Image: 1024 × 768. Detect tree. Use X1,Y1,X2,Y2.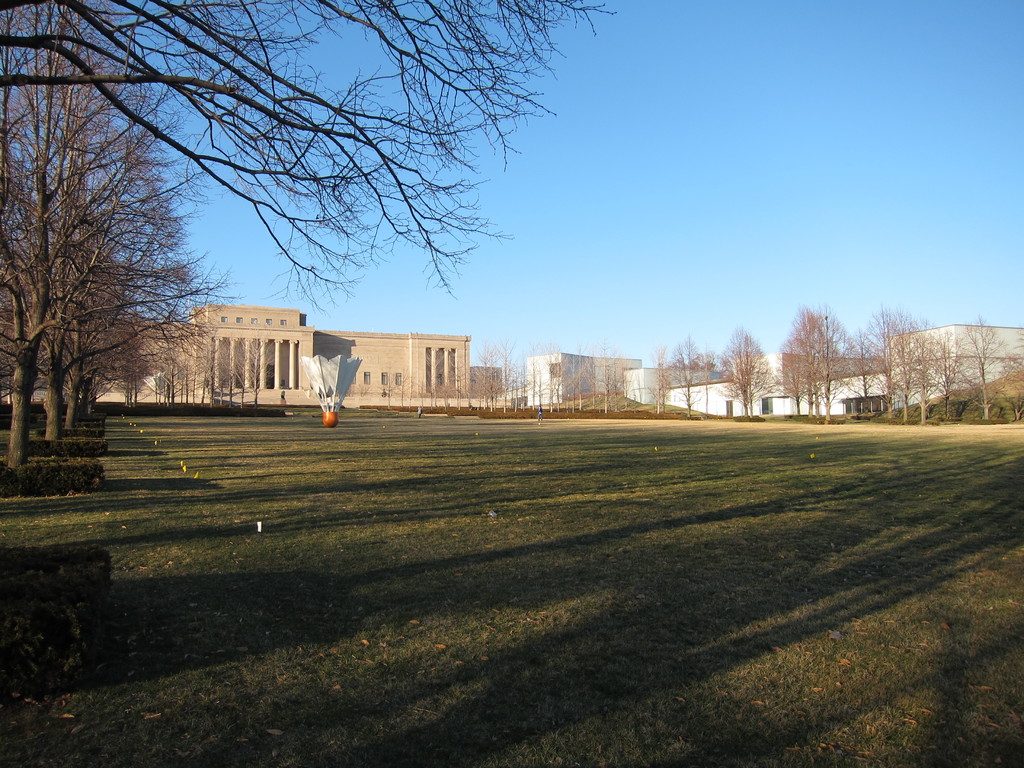
677,337,708,426.
